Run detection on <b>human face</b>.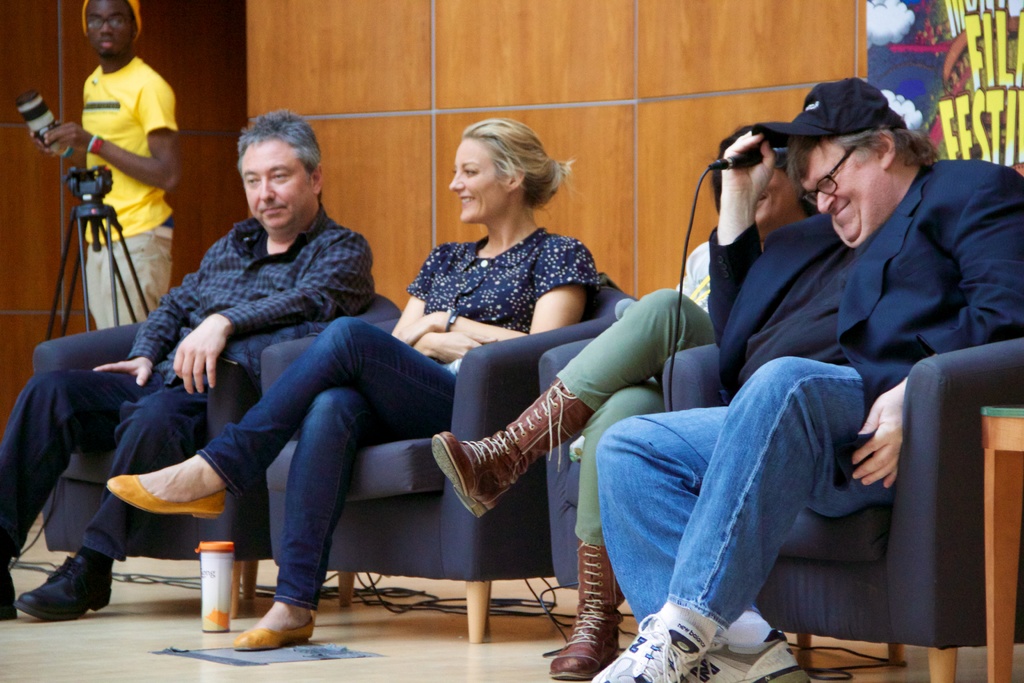
Result: [x1=86, y1=0, x2=133, y2=60].
